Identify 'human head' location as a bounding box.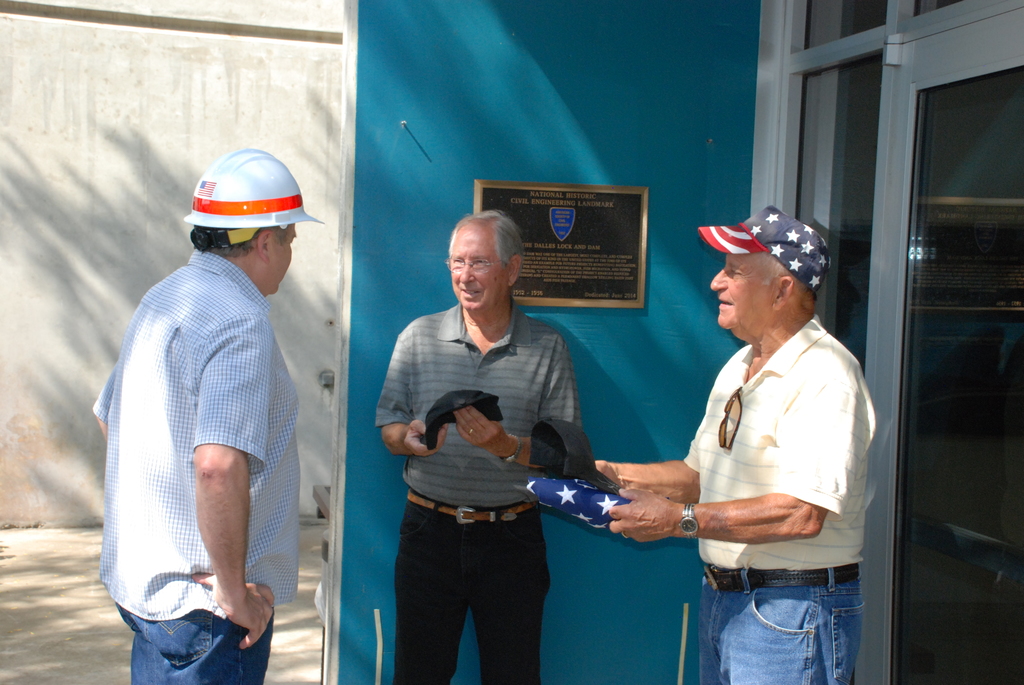
[447,210,520,313].
